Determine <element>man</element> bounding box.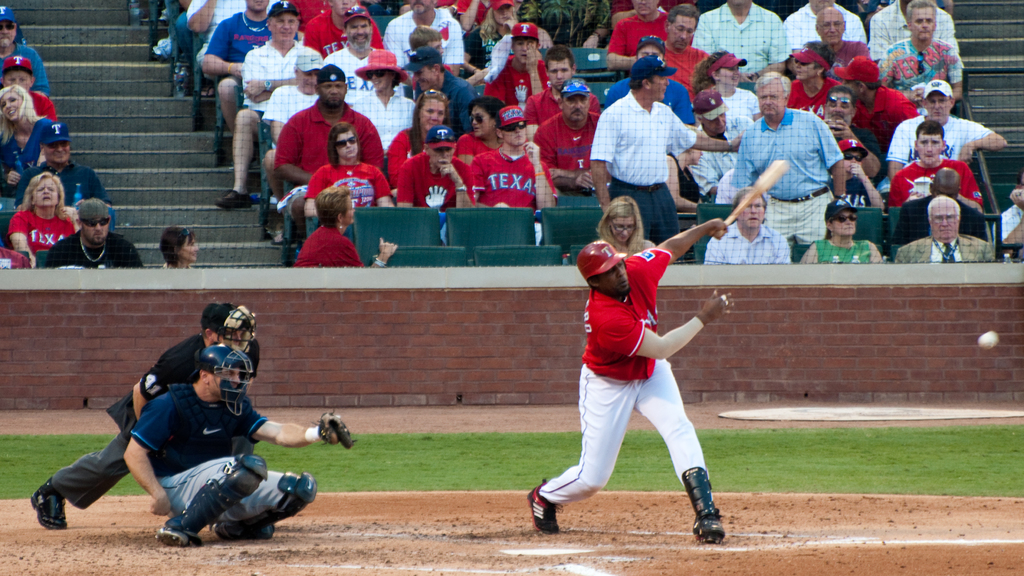
Determined: {"left": 731, "top": 67, "right": 843, "bottom": 250}.
